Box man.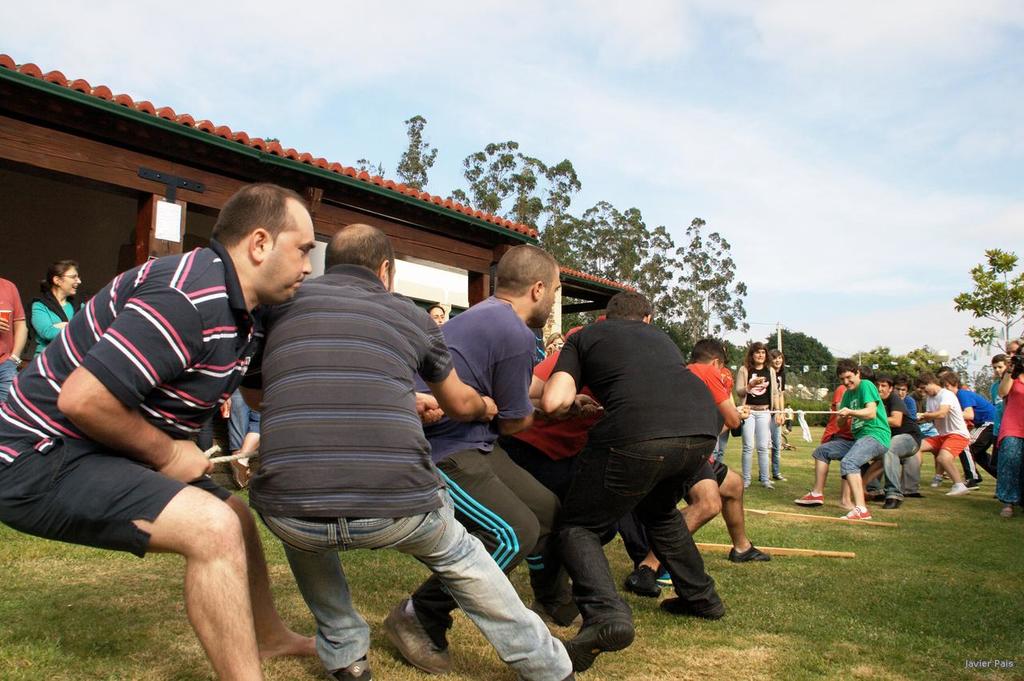
detection(872, 372, 922, 511).
